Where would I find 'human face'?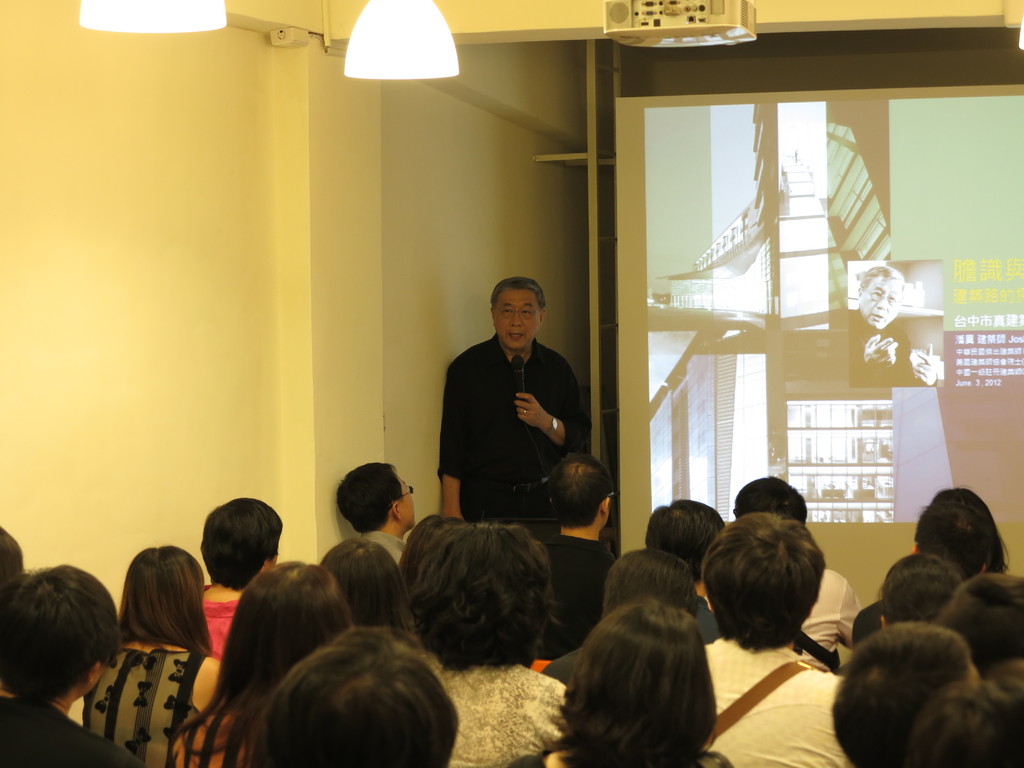
At rect(861, 276, 902, 325).
